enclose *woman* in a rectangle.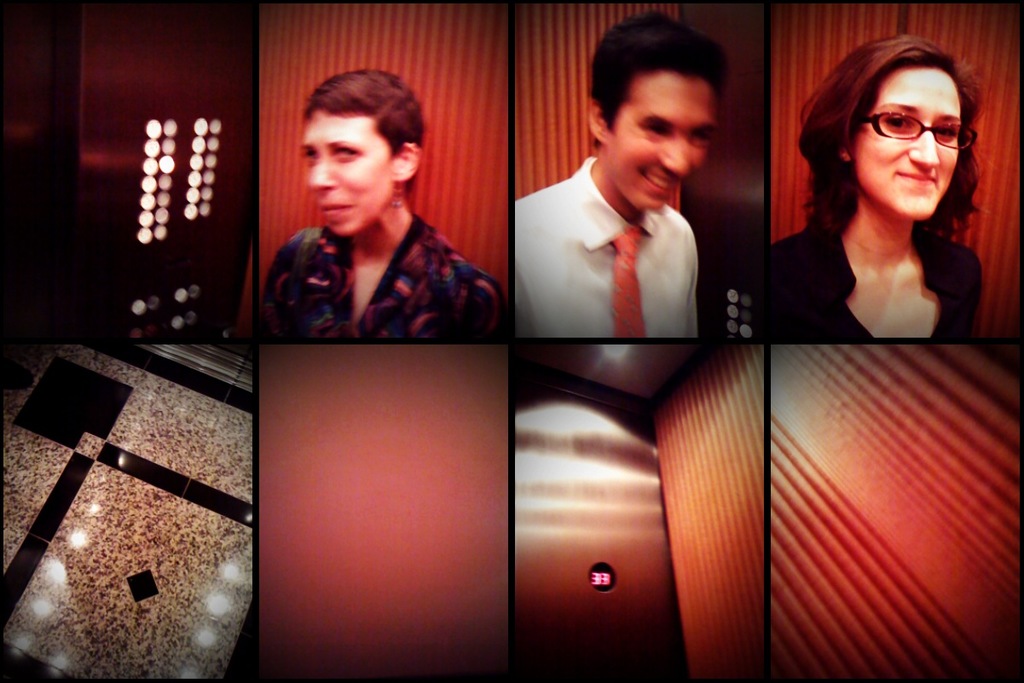
[x1=244, y1=74, x2=503, y2=360].
